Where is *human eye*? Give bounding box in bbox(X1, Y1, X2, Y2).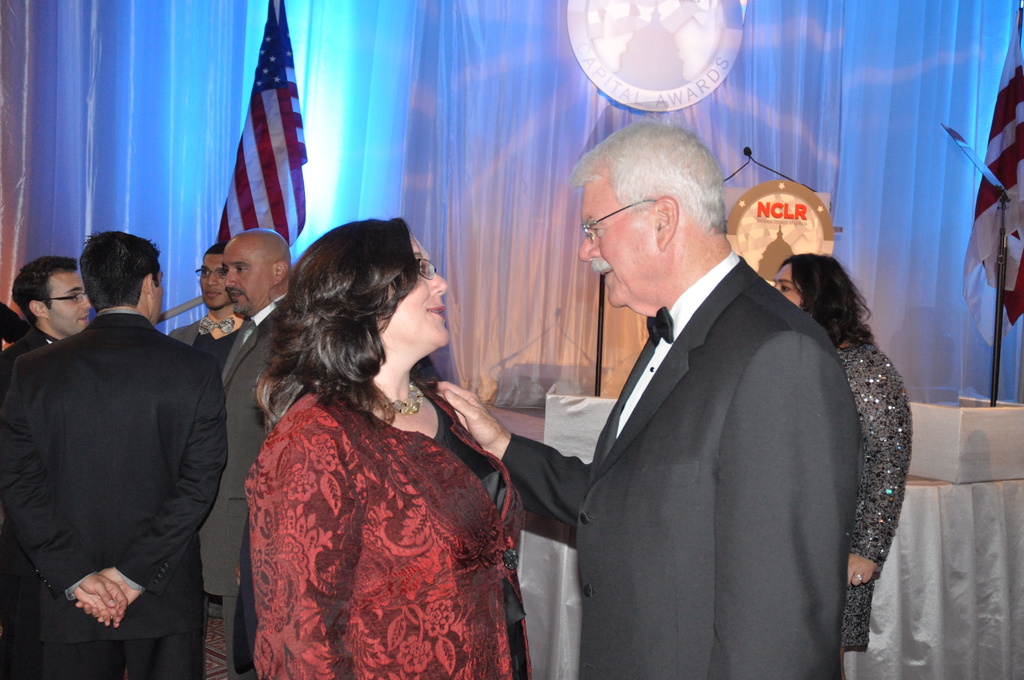
bbox(202, 268, 211, 275).
